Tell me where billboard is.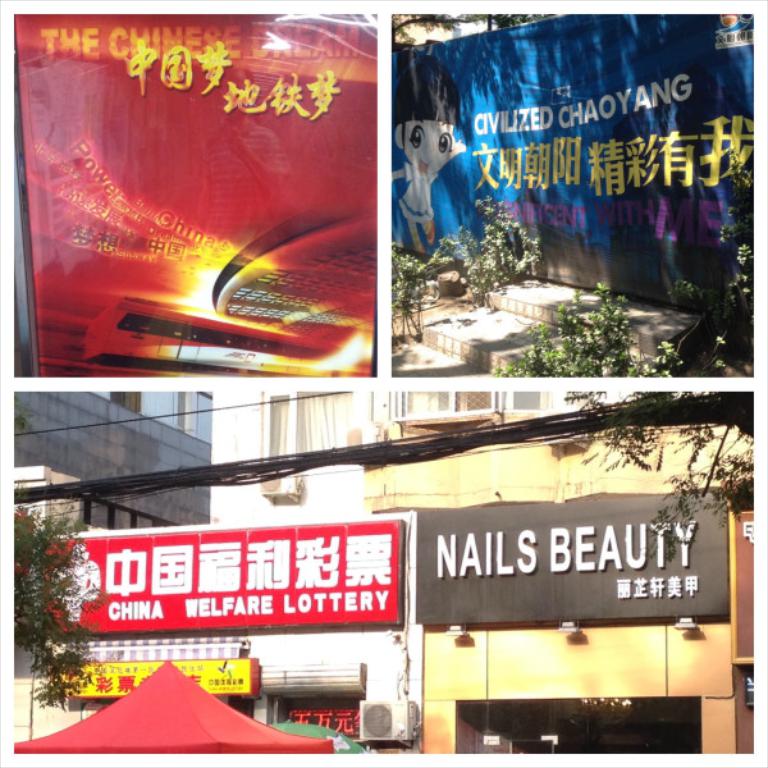
billboard is at left=14, top=8, right=372, bottom=376.
